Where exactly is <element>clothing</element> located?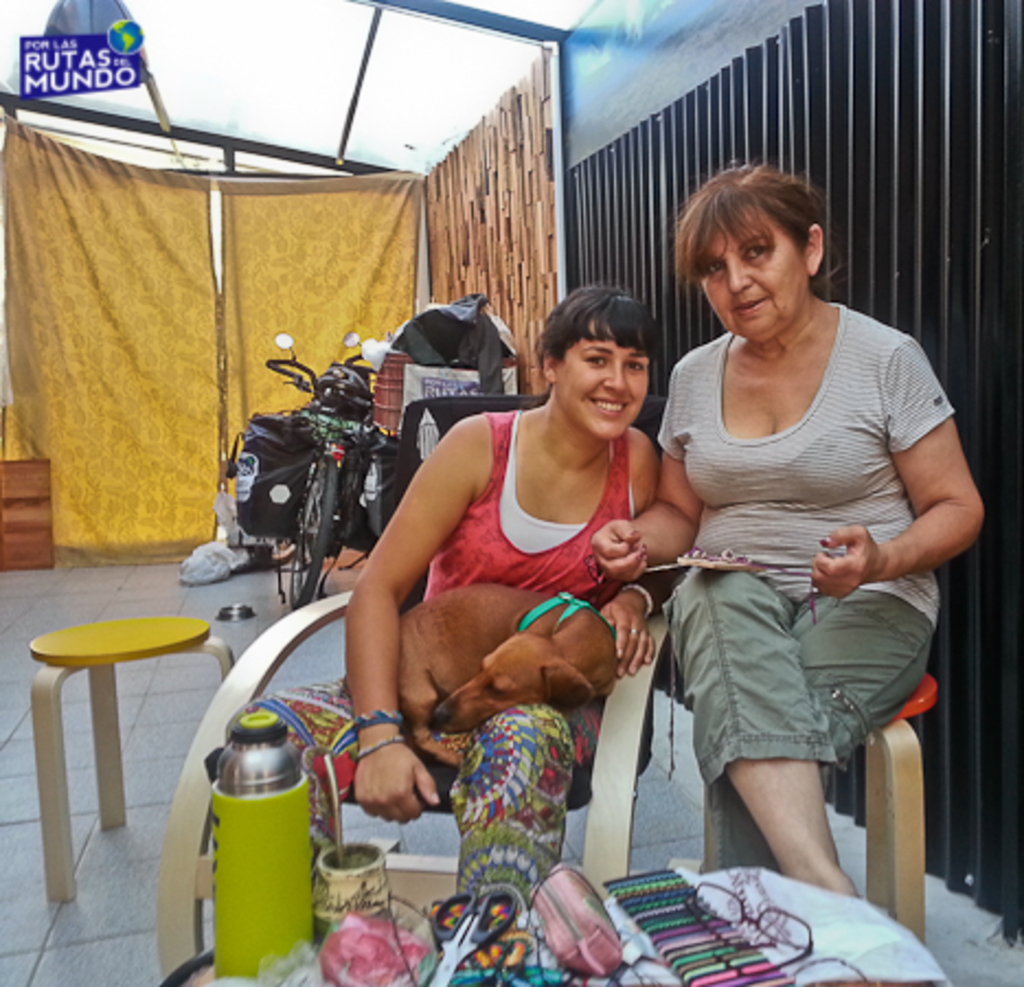
Its bounding box is l=658, t=298, r=963, b=877.
